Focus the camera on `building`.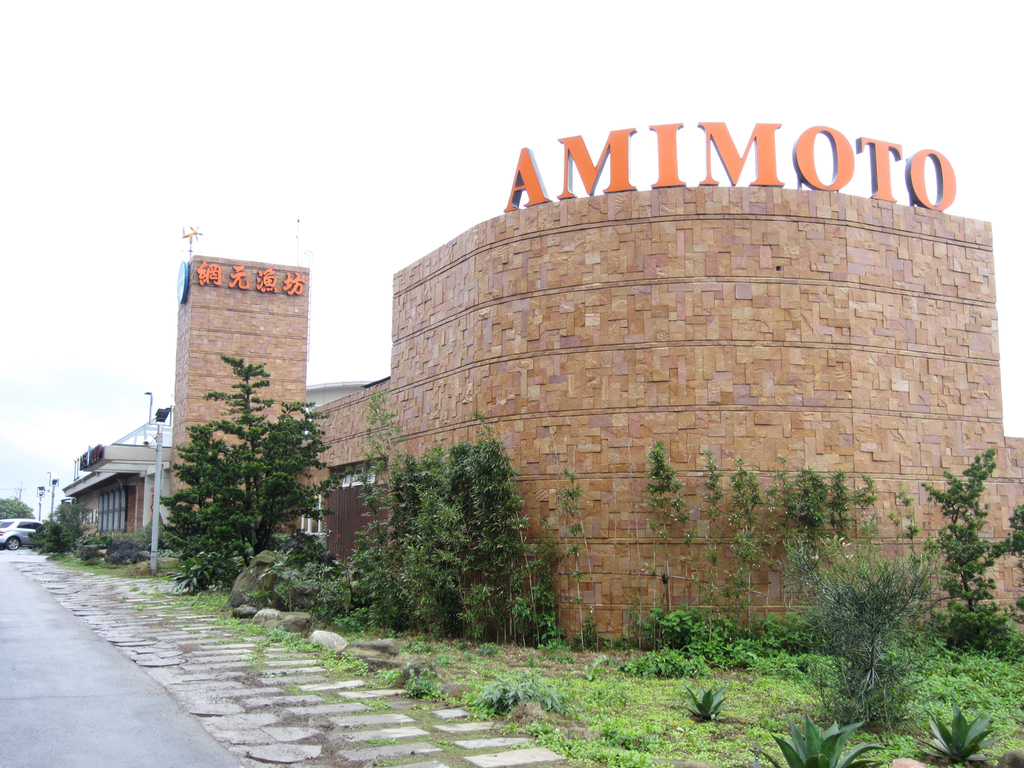
Focus region: x1=65, y1=375, x2=362, y2=549.
